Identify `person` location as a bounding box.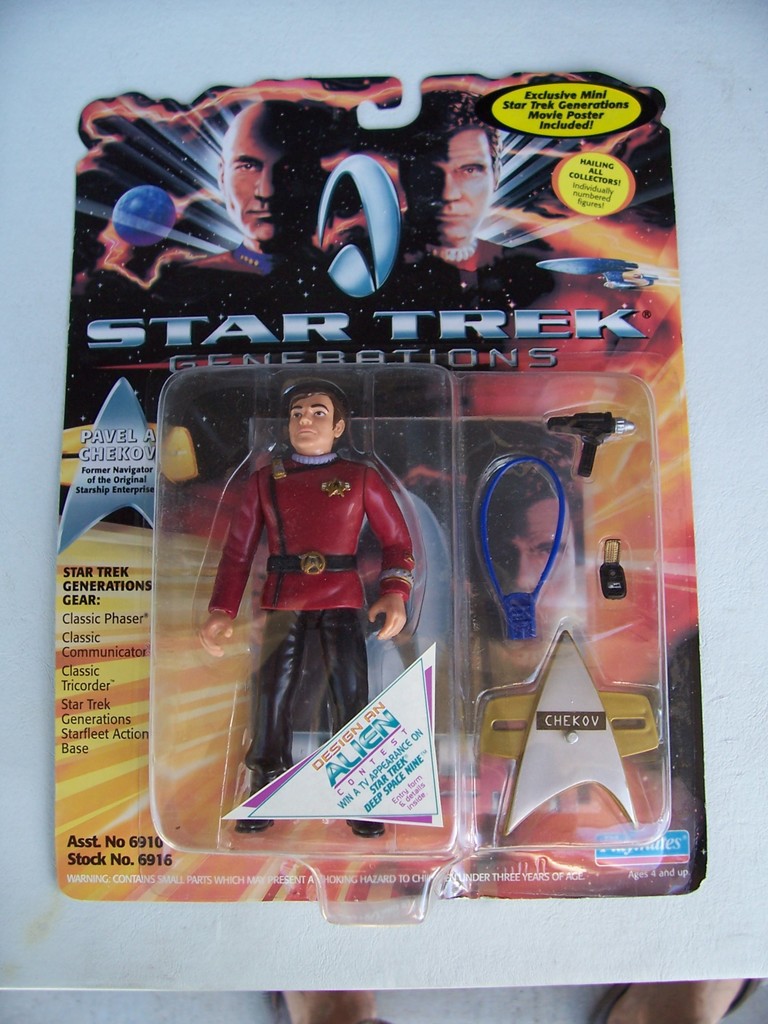
locate(201, 378, 430, 818).
